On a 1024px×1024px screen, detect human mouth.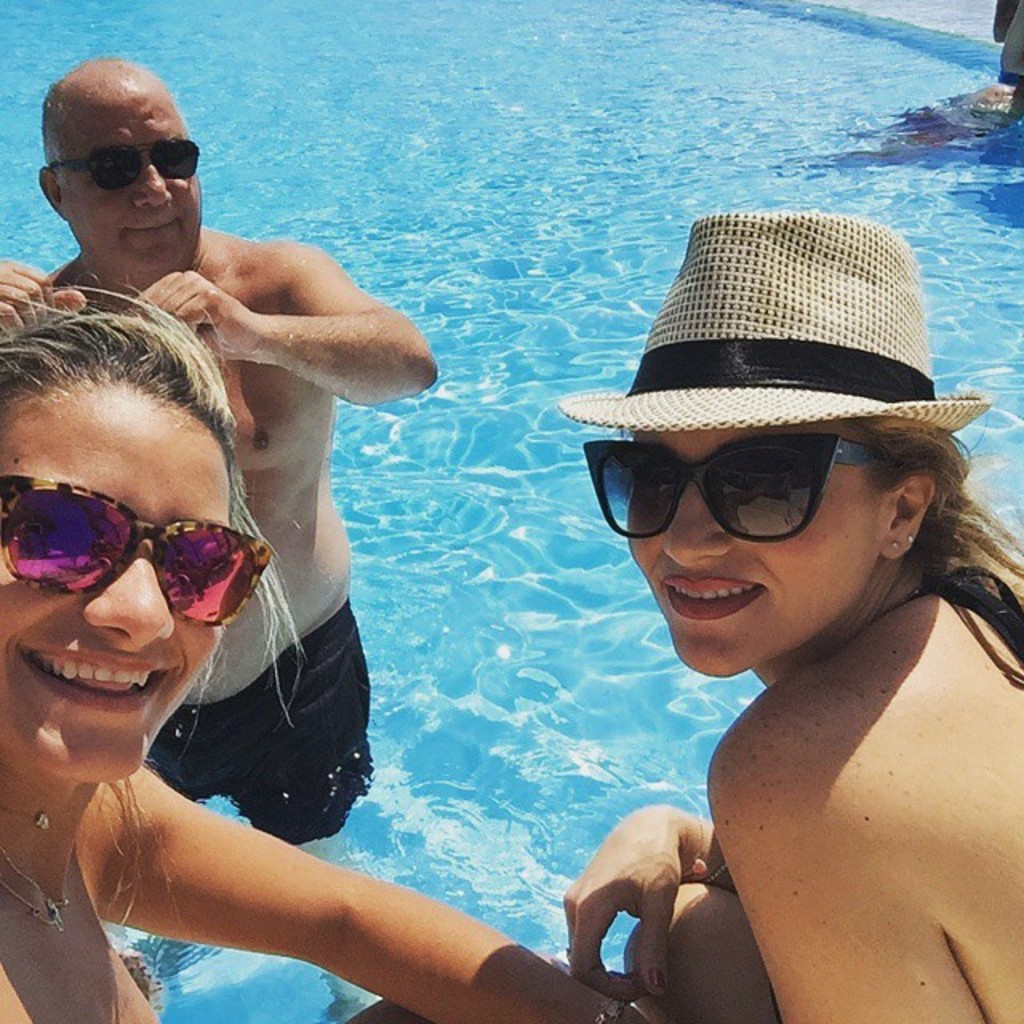
box=[18, 642, 179, 699].
